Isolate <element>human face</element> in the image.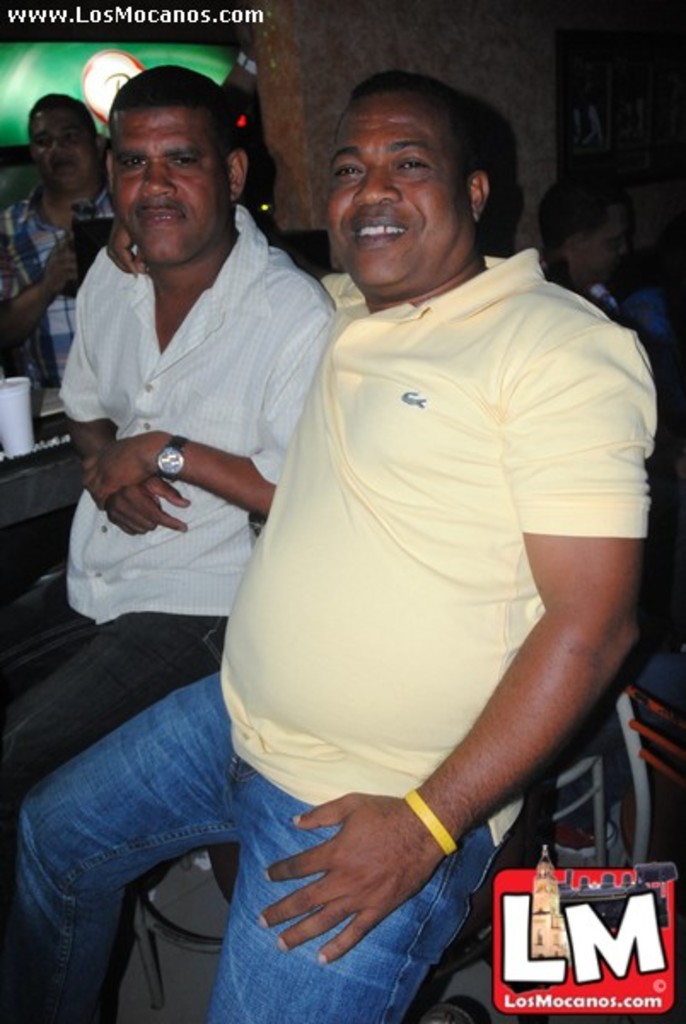
Isolated region: x1=34 y1=111 x2=99 y2=198.
